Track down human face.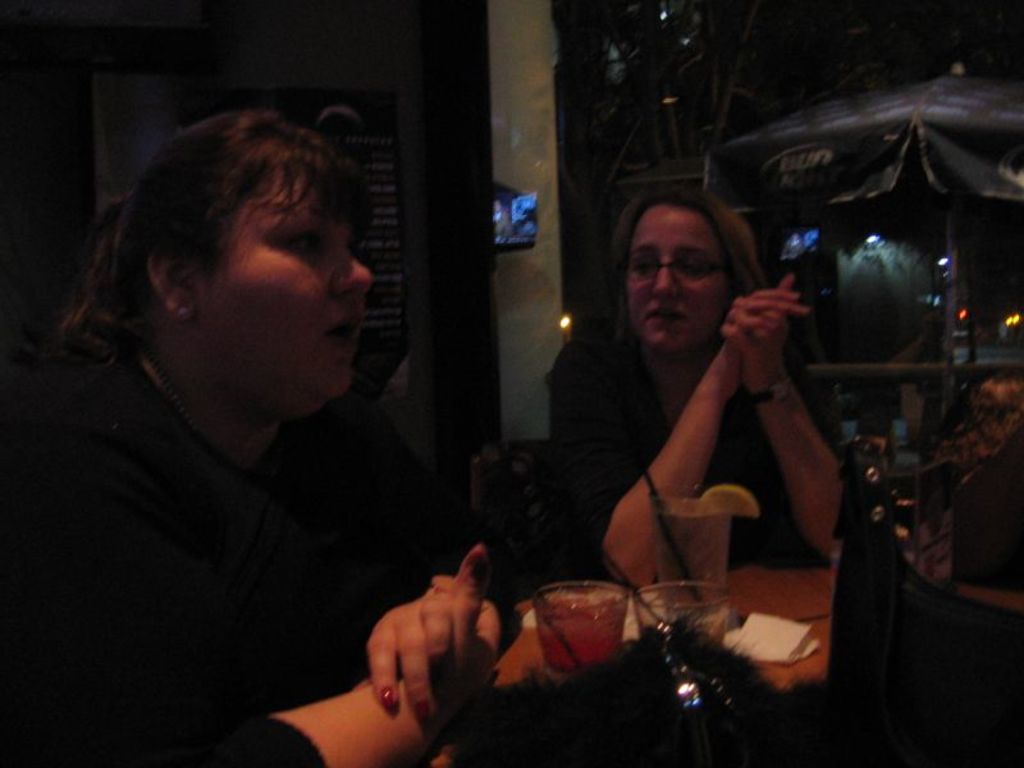
Tracked to (630,202,730,346).
